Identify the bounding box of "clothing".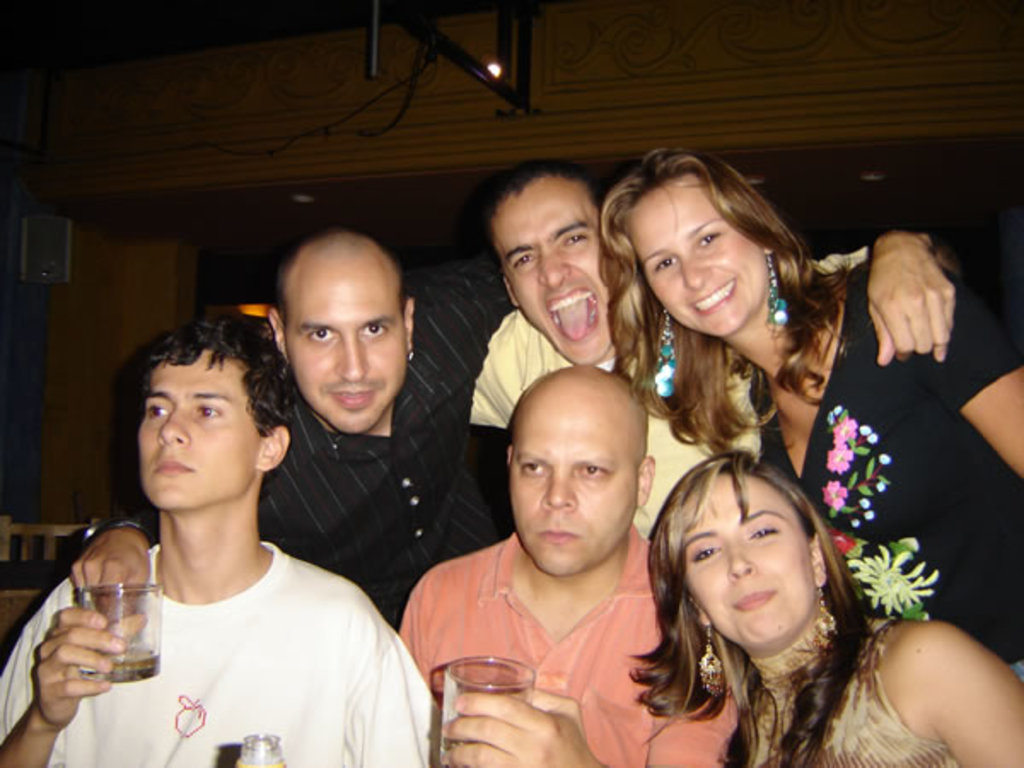
<box>734,614,961,766</box>.
